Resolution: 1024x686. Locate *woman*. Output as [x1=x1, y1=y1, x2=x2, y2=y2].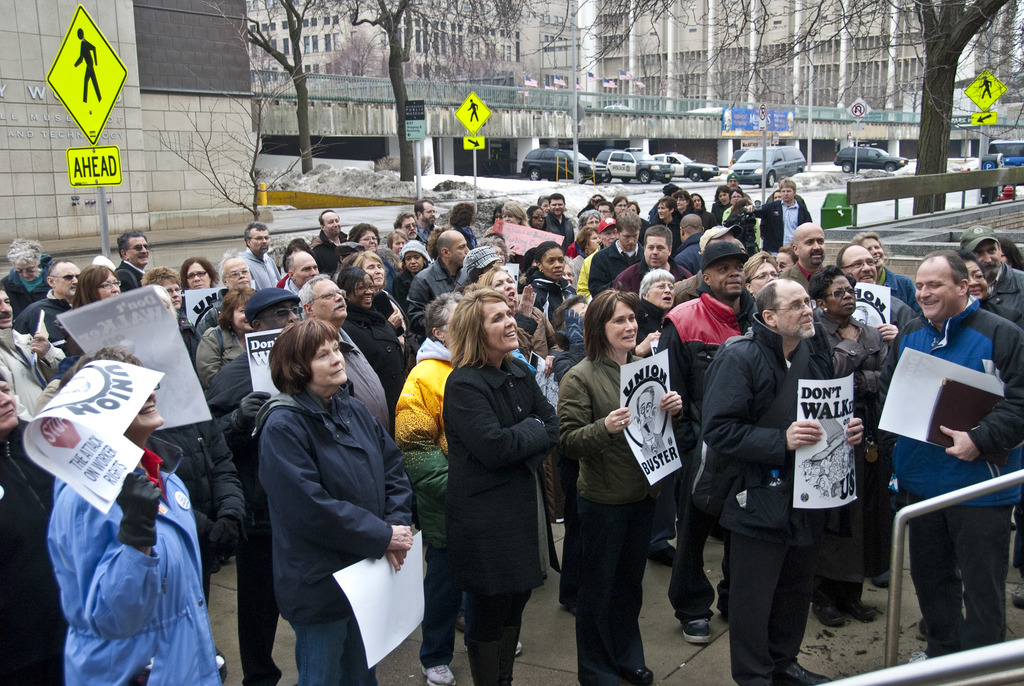
[x1=391, y1=238, x2=435, y2=327].
